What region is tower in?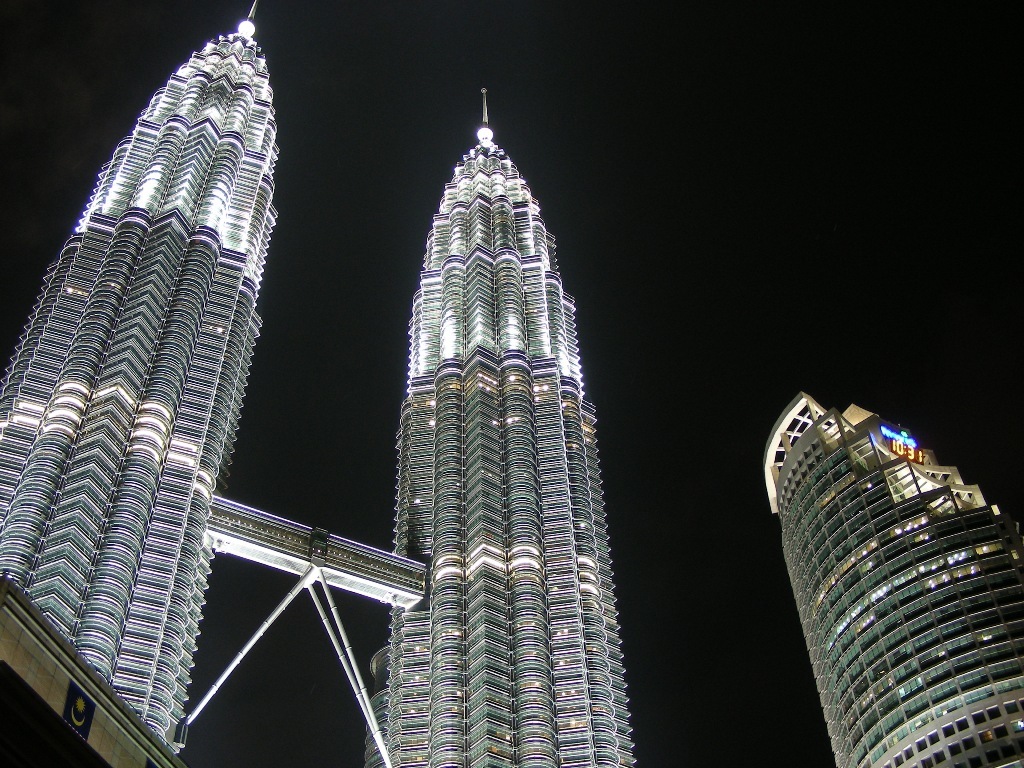
(778, 361, 1018, 766).
